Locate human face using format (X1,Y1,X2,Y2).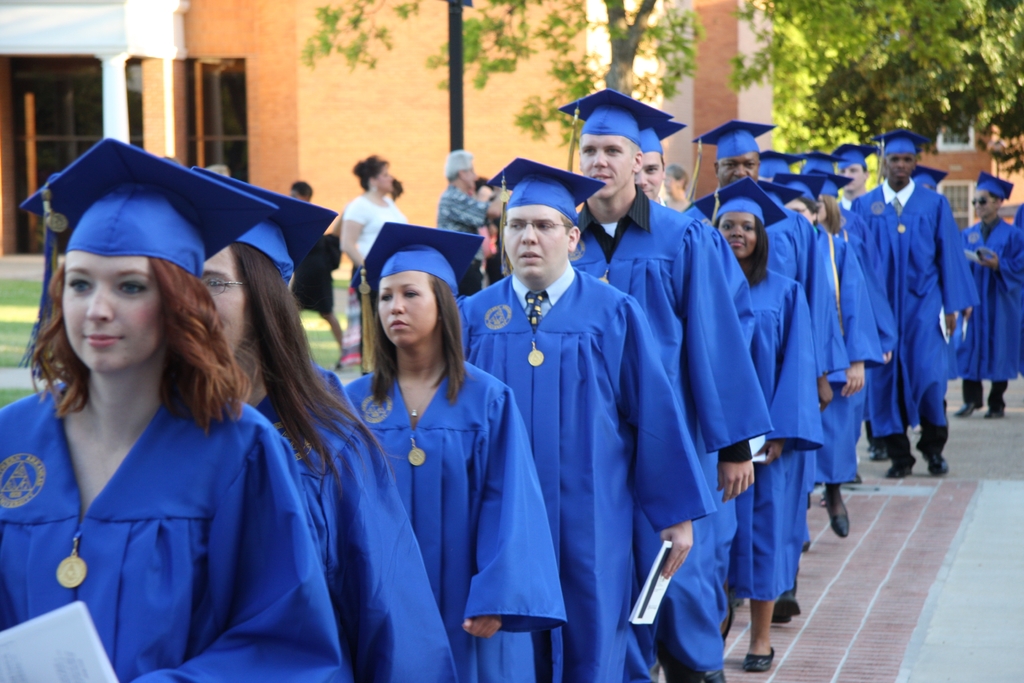
(887,154,913,177).
